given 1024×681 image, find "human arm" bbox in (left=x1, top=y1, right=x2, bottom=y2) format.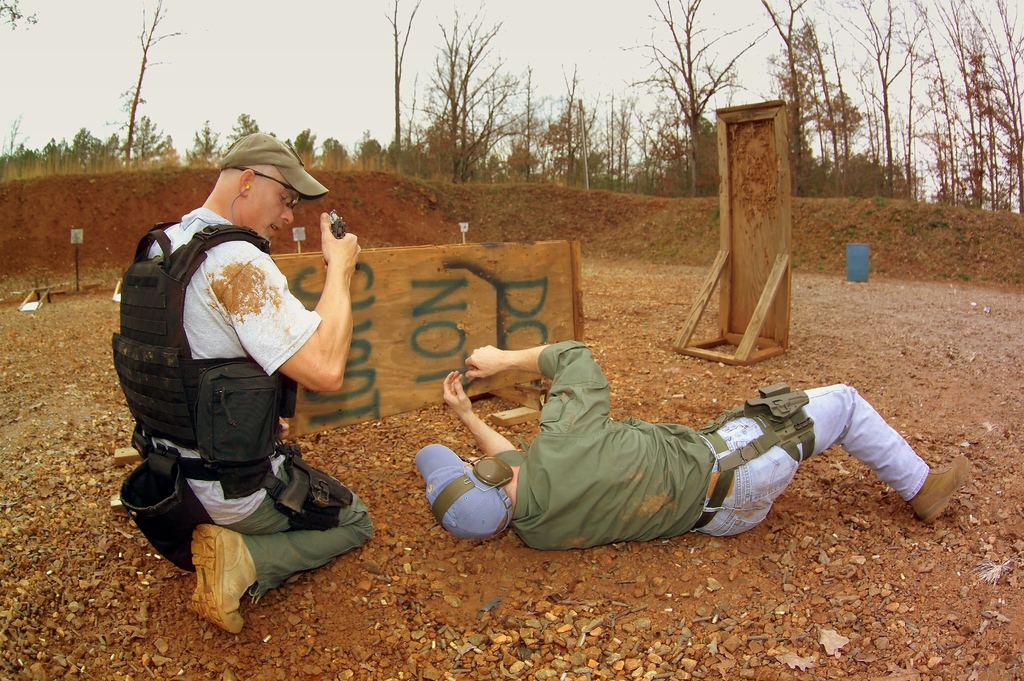
(left=442, top=369, right=517, bottom=460).
